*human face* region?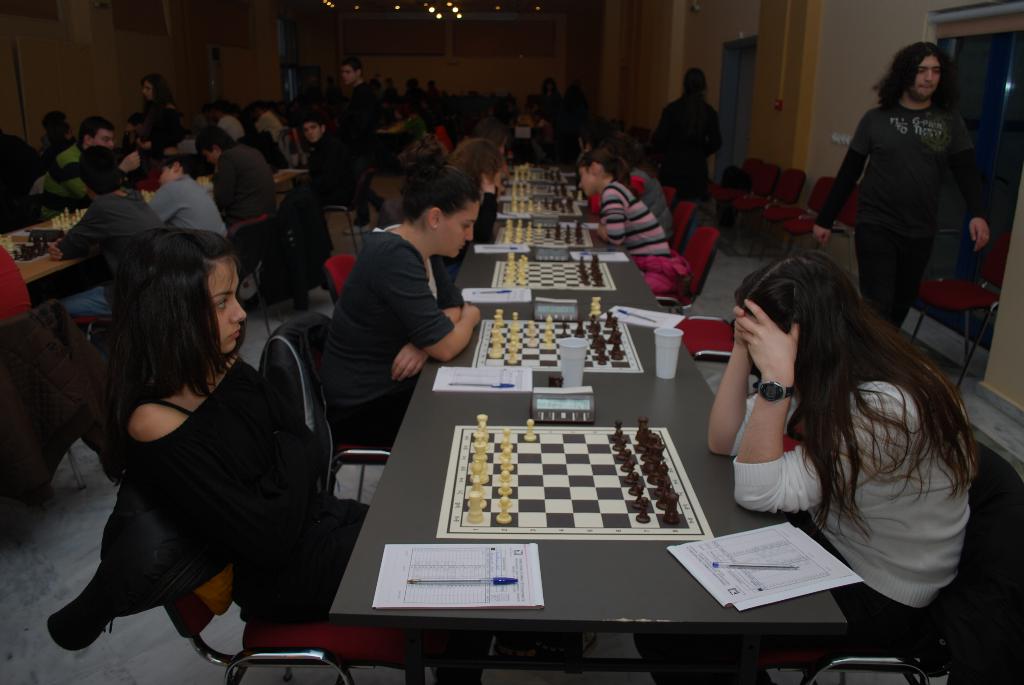
Rect(342, 64, 354, 85)
